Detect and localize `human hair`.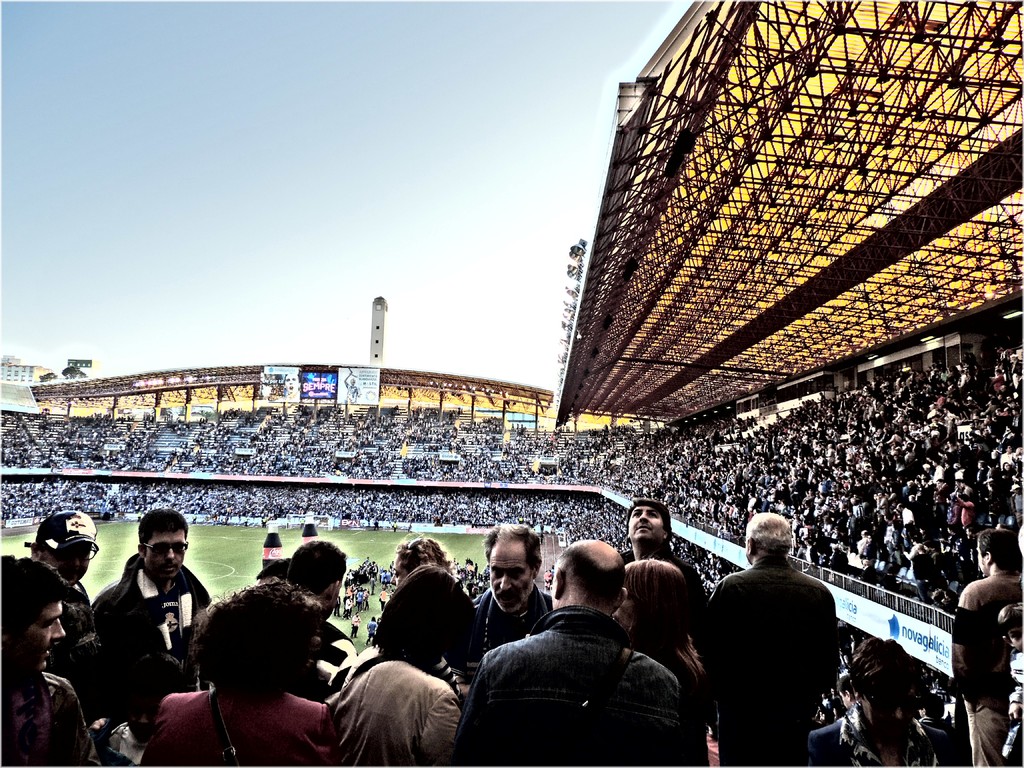
Localized at (left=133, top=505, right=191, bottom=554).
